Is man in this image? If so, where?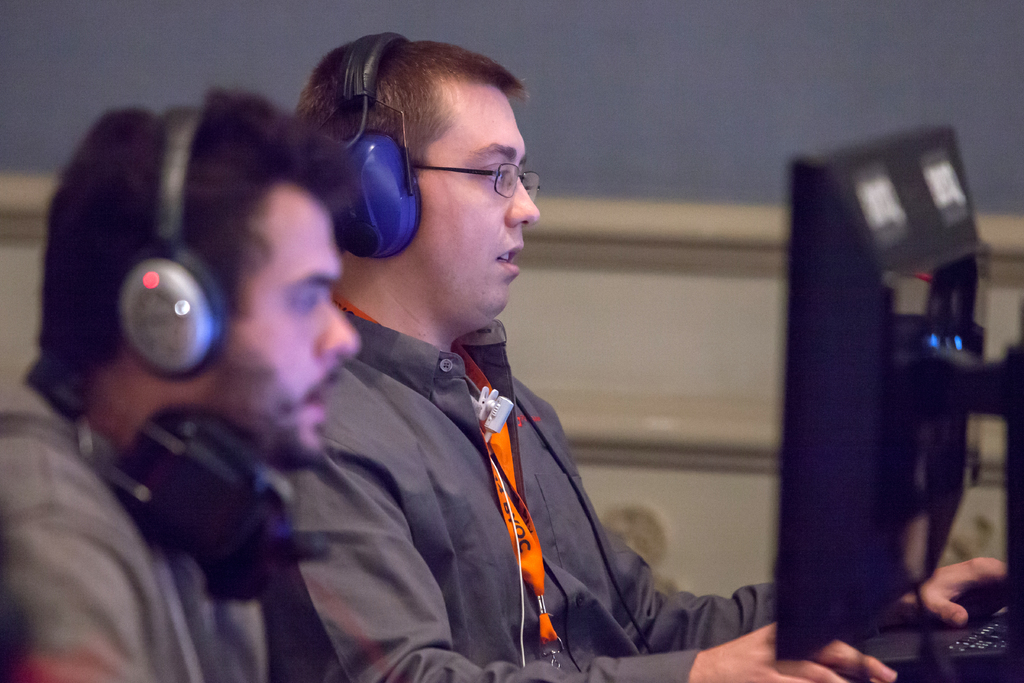
Yes, at <bbox>8, 153, 359, 677</bbox>.
